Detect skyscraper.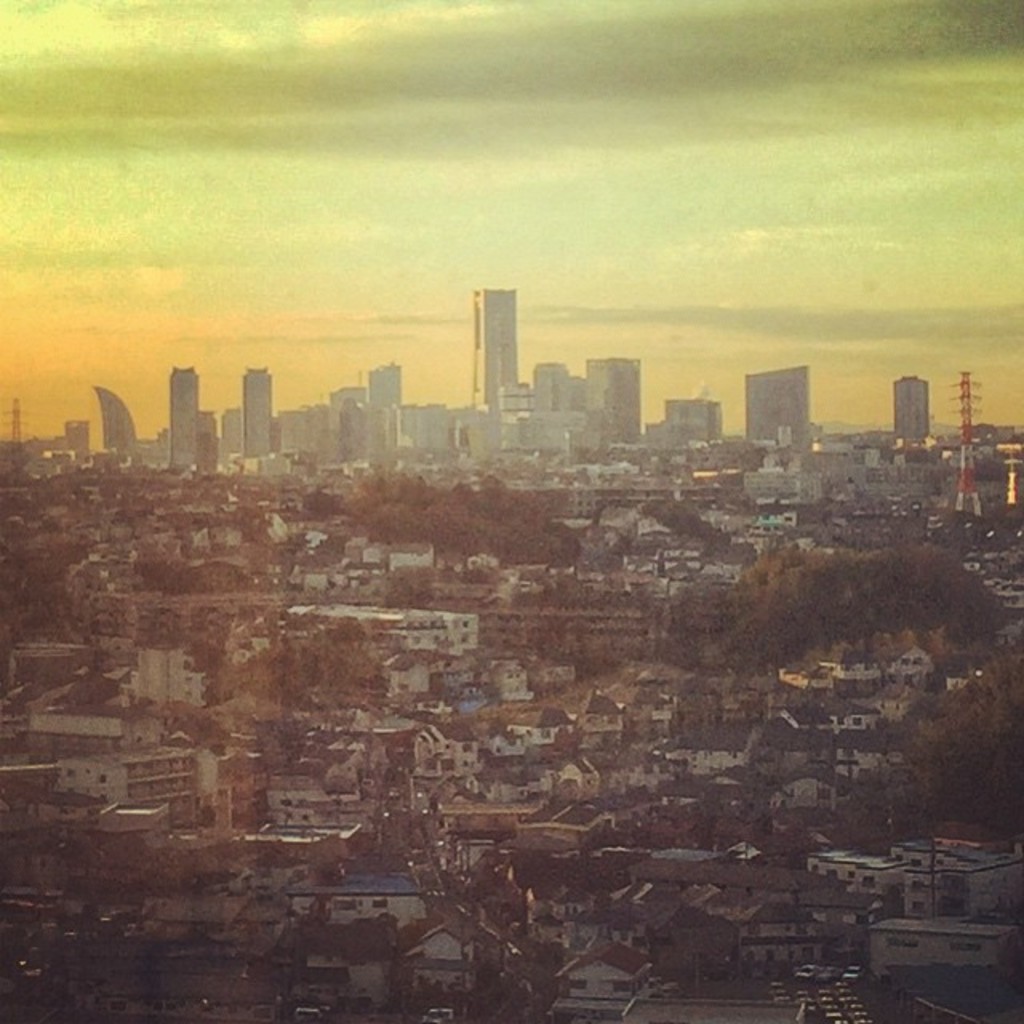
Detected at (left=472, top=272, right=518, bottom=414).
